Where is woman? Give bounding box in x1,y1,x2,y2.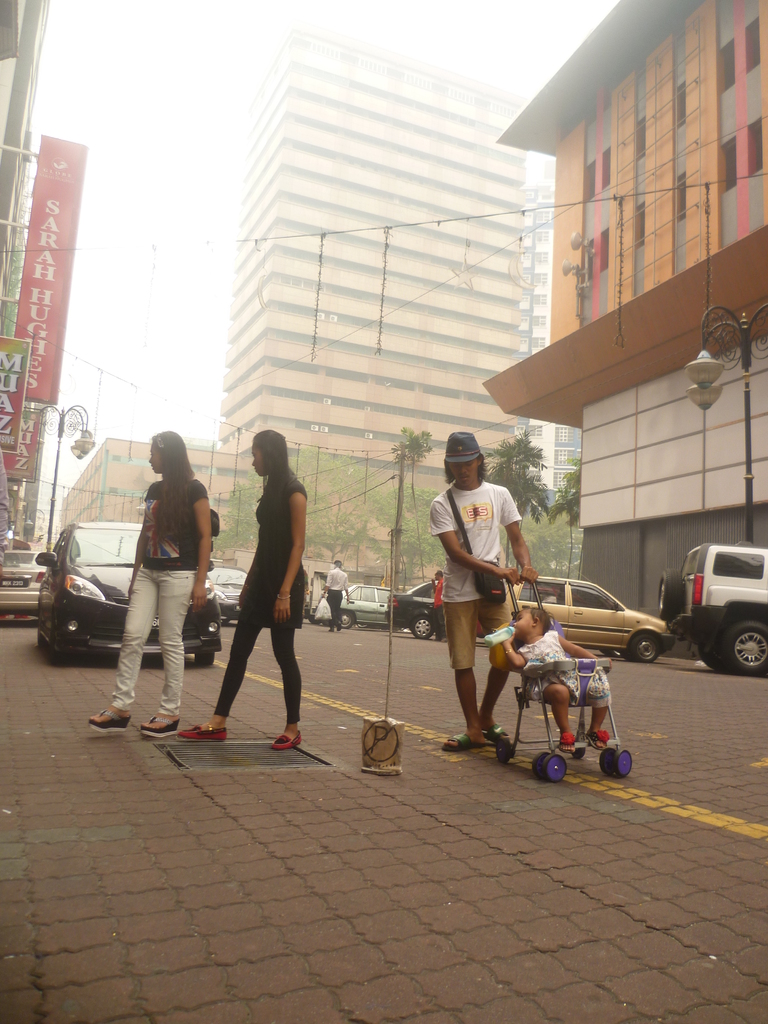
180,426,310,753.
